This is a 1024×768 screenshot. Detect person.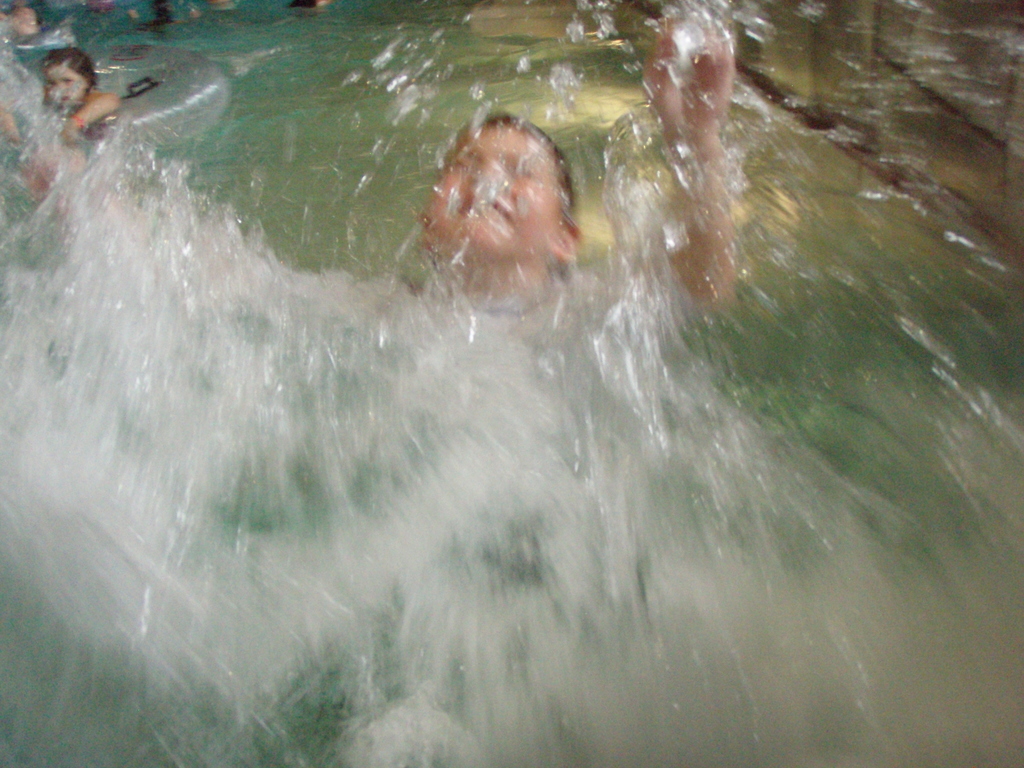
(378,12,734,342).
